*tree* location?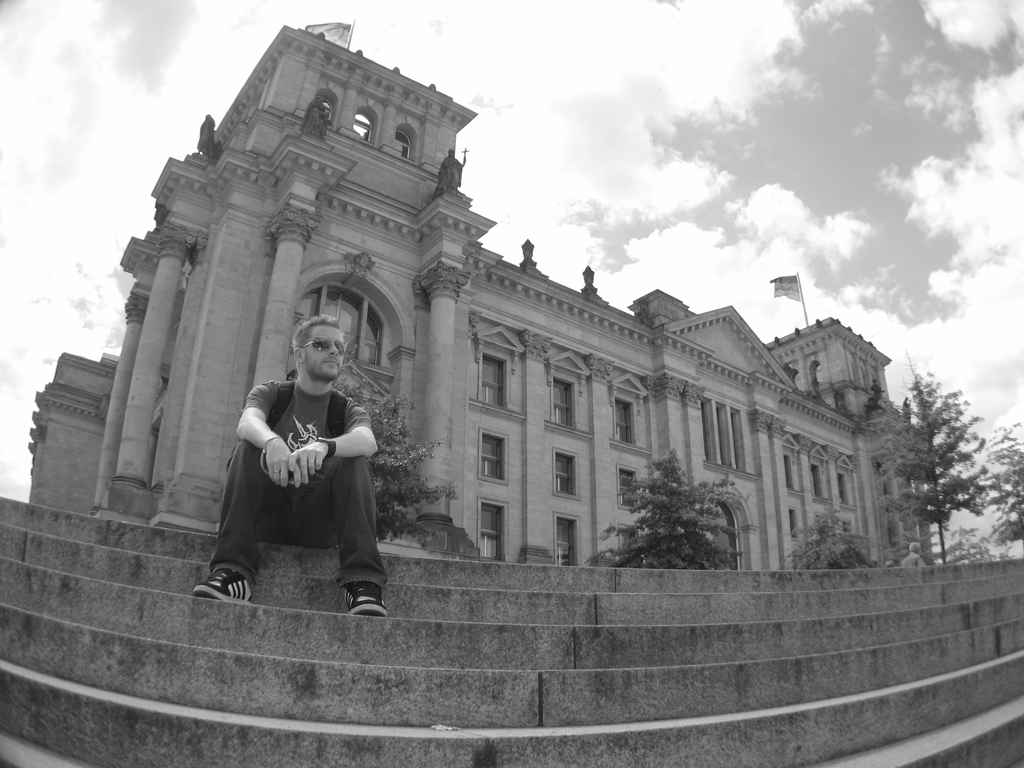
box=[600, 462, 761, 578]
